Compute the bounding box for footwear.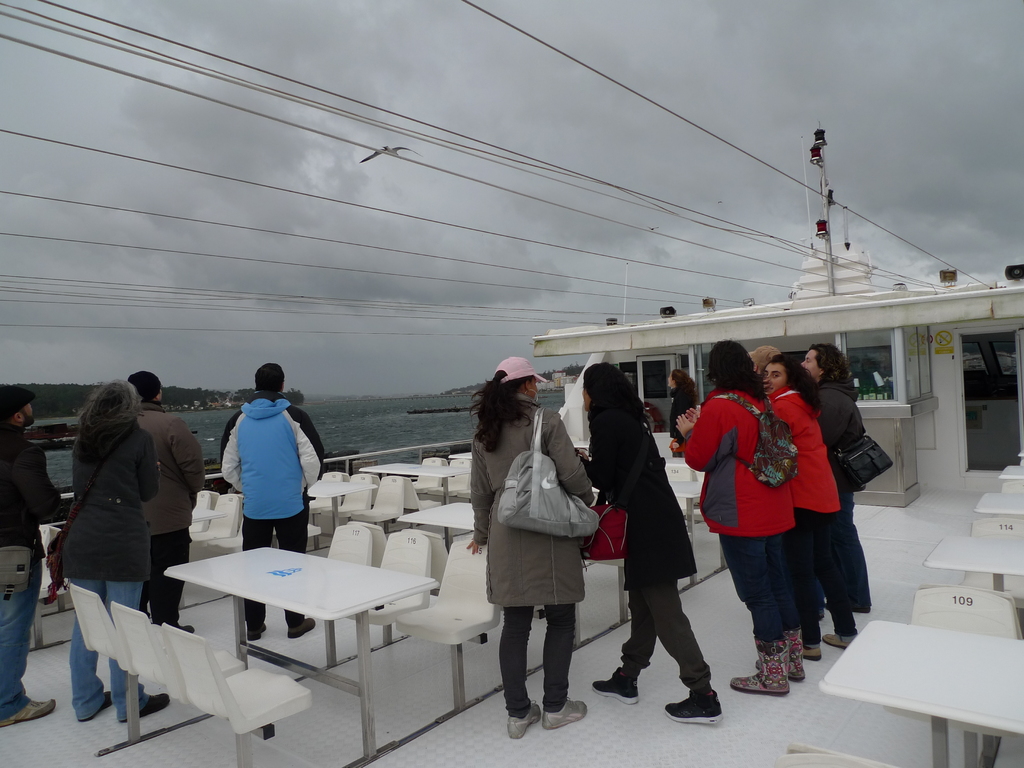
[left=593, top=664, right=643, bottom=706].
